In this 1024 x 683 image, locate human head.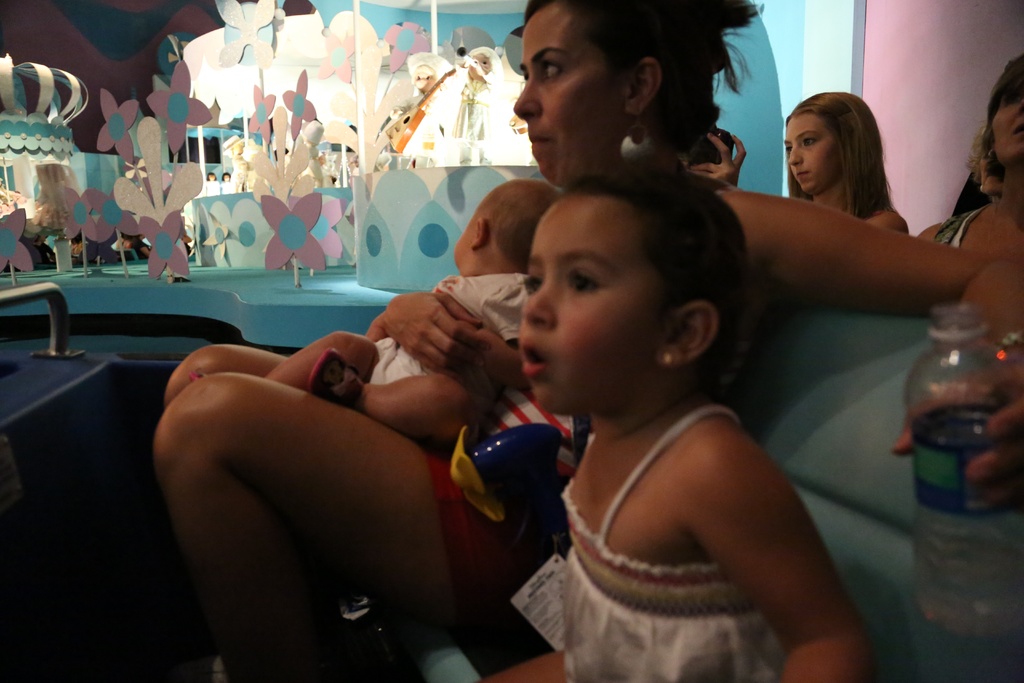
Bounding box: 502 160 742 418.
